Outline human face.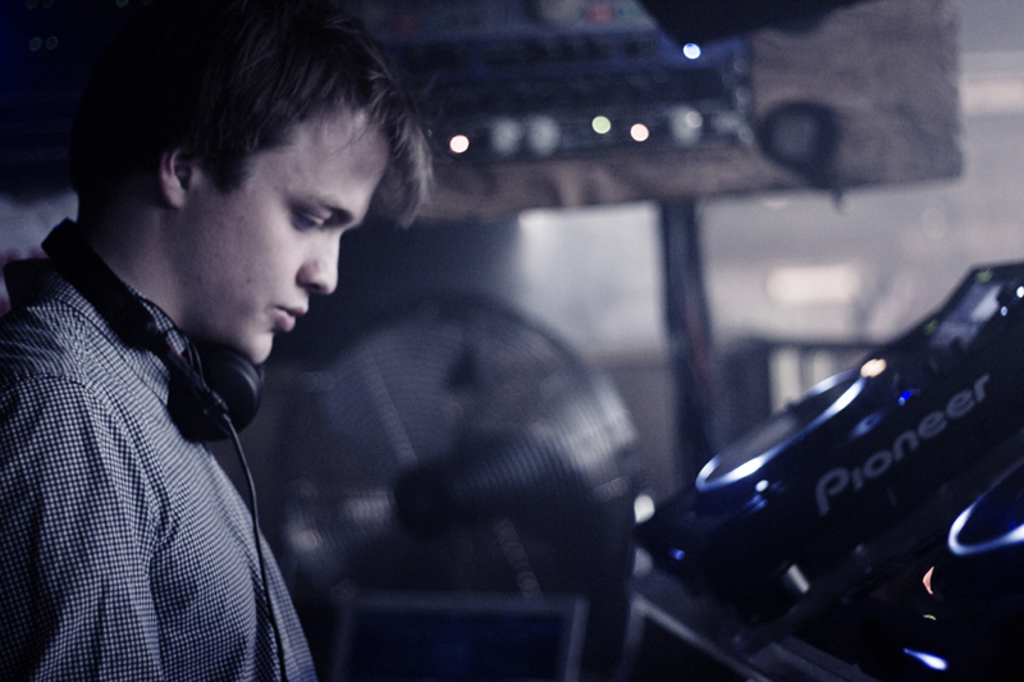
Outline: bbox=[189, 107, 392, 362].
